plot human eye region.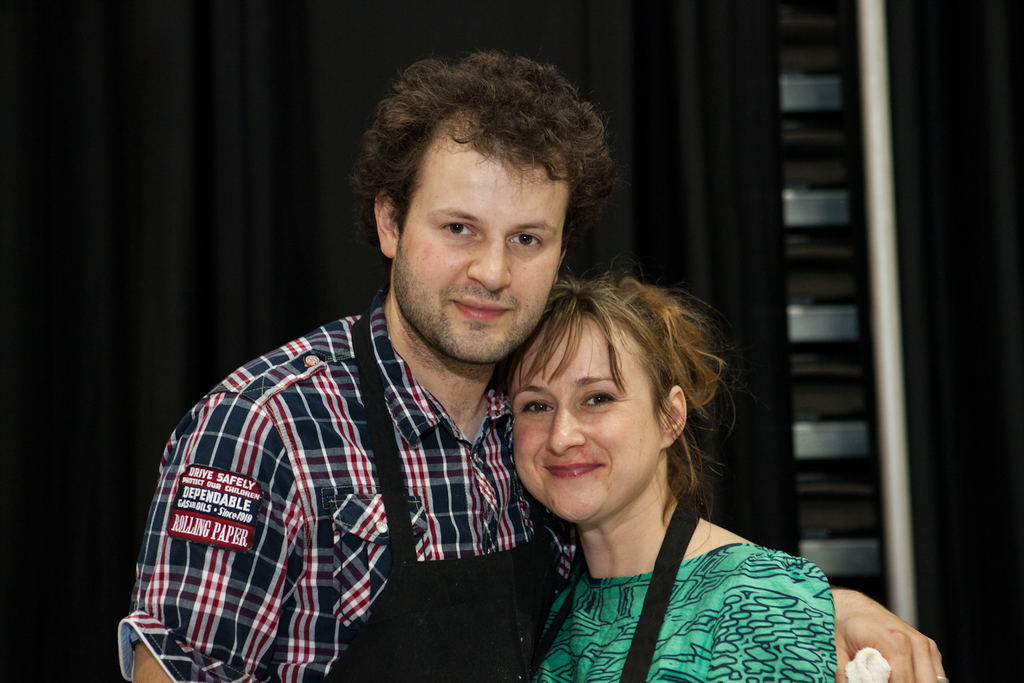
Plotted at 429/213/488/246.
